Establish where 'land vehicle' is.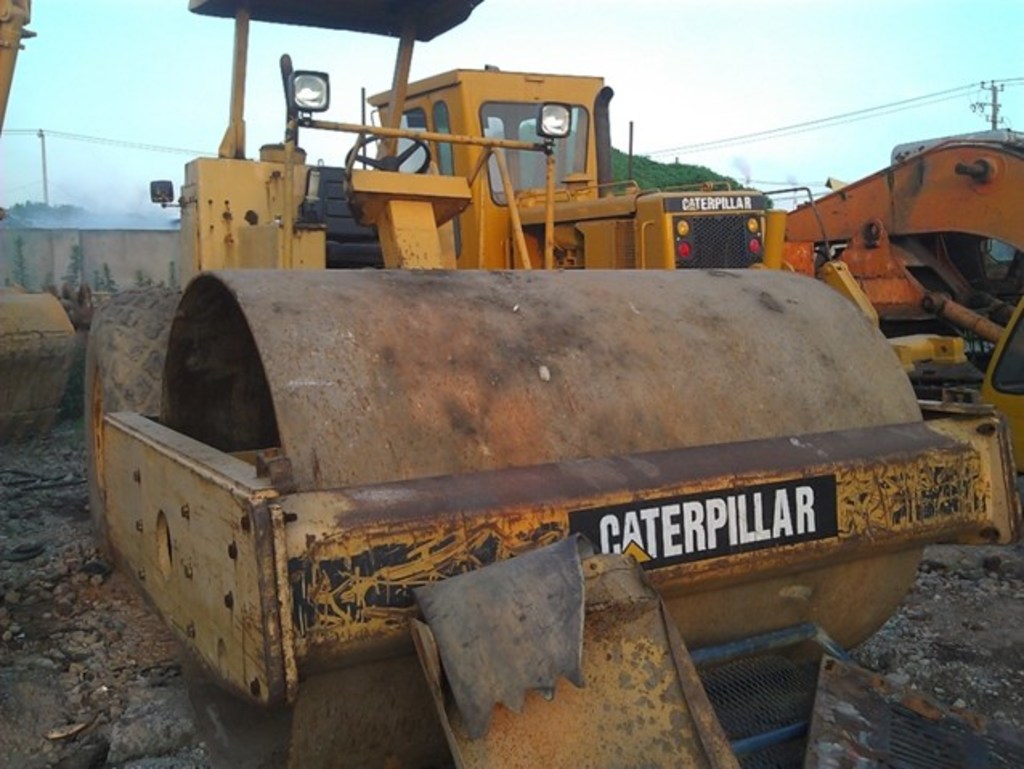
Established at <bbox>786, 128, 1022, 501</bbox>.
